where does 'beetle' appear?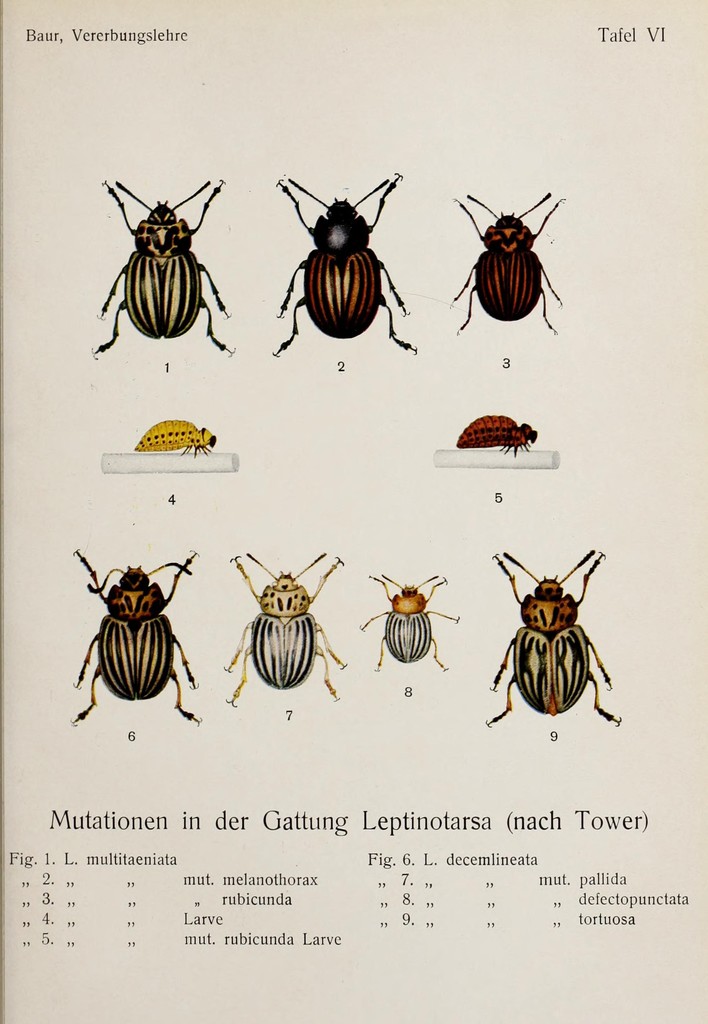
Appears at left=264, top=181, right=418, bottom=360.
